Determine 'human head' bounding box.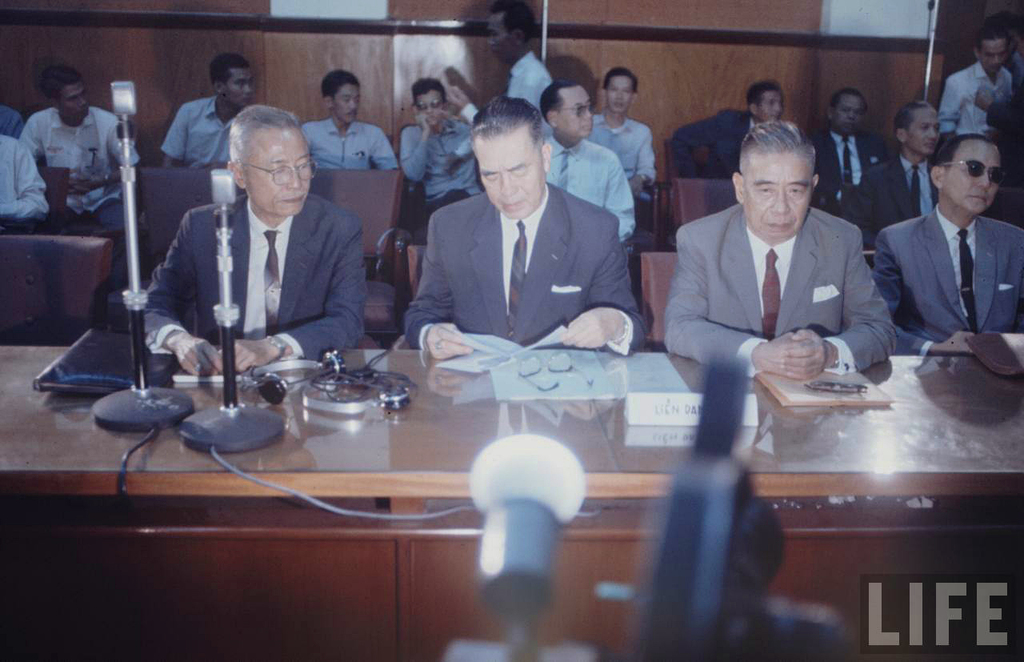
Determined: locate(466, 98, 551, 221).
